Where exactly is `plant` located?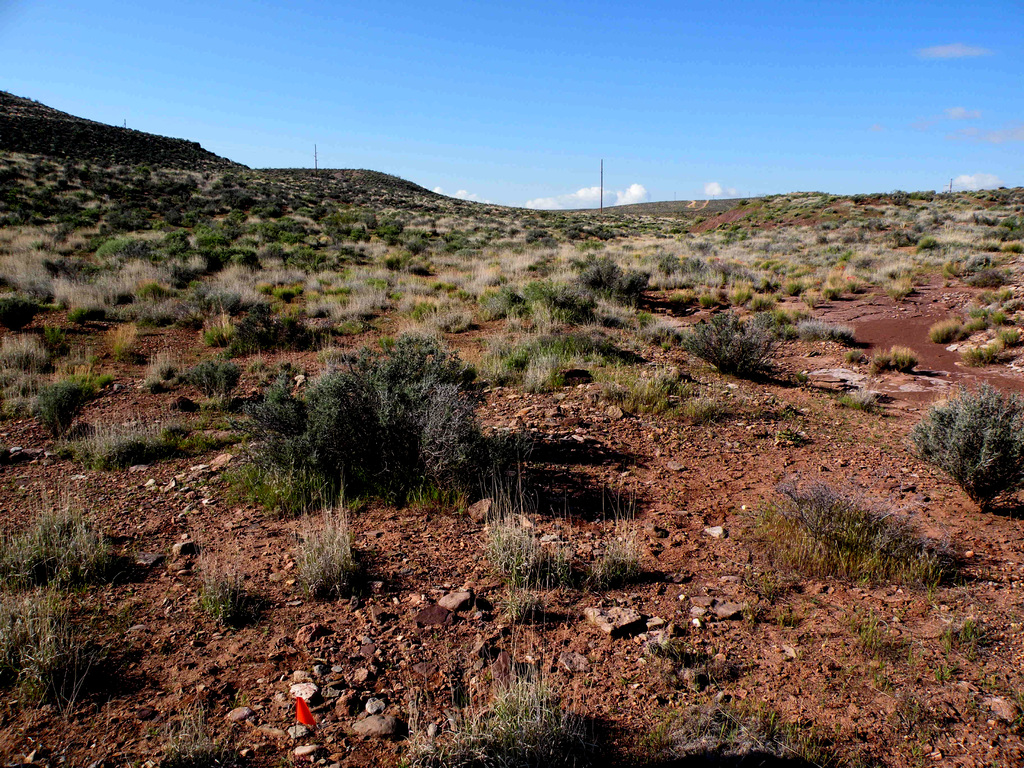
Its bounding box is [378, 211, 404, 236].
